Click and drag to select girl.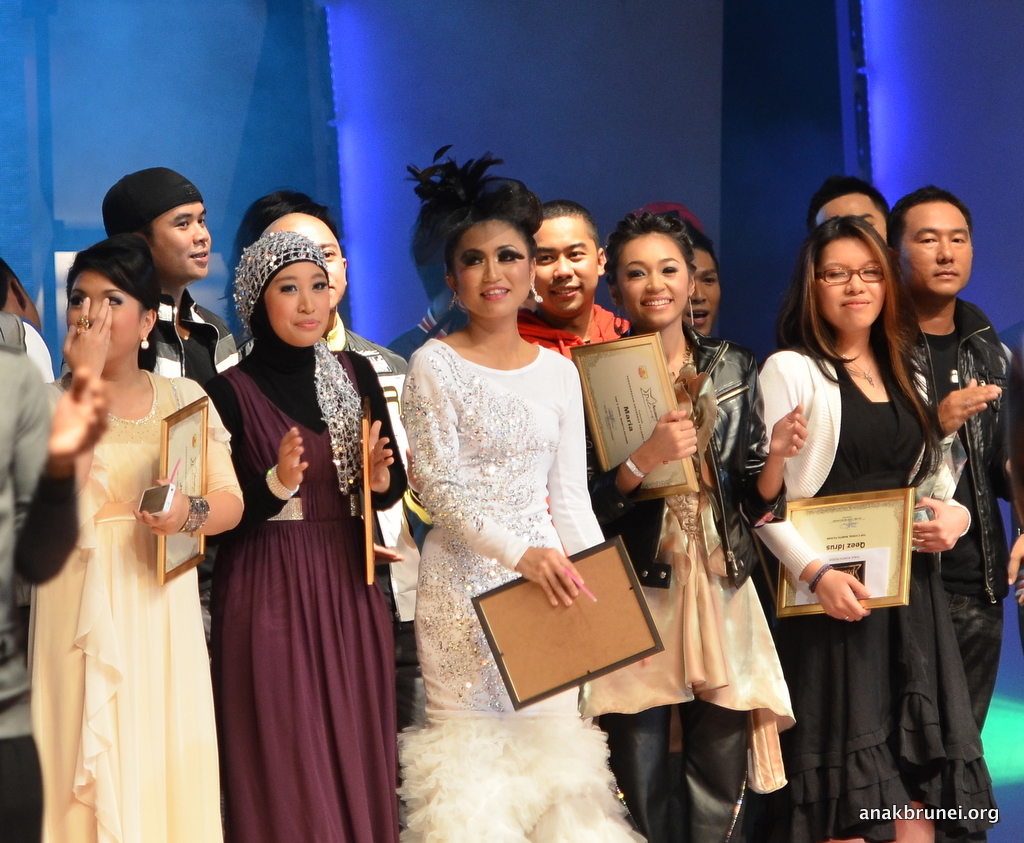
Selection: select_region(604, 205, 804, 842).
